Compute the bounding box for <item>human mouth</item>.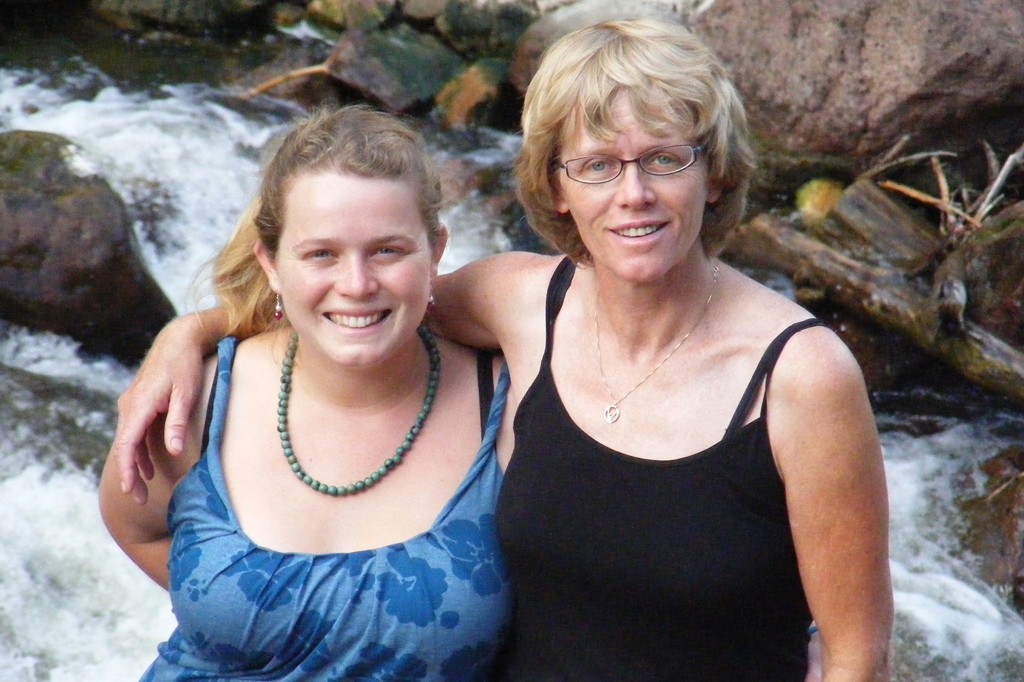
box(319, 307, 391, 335).
